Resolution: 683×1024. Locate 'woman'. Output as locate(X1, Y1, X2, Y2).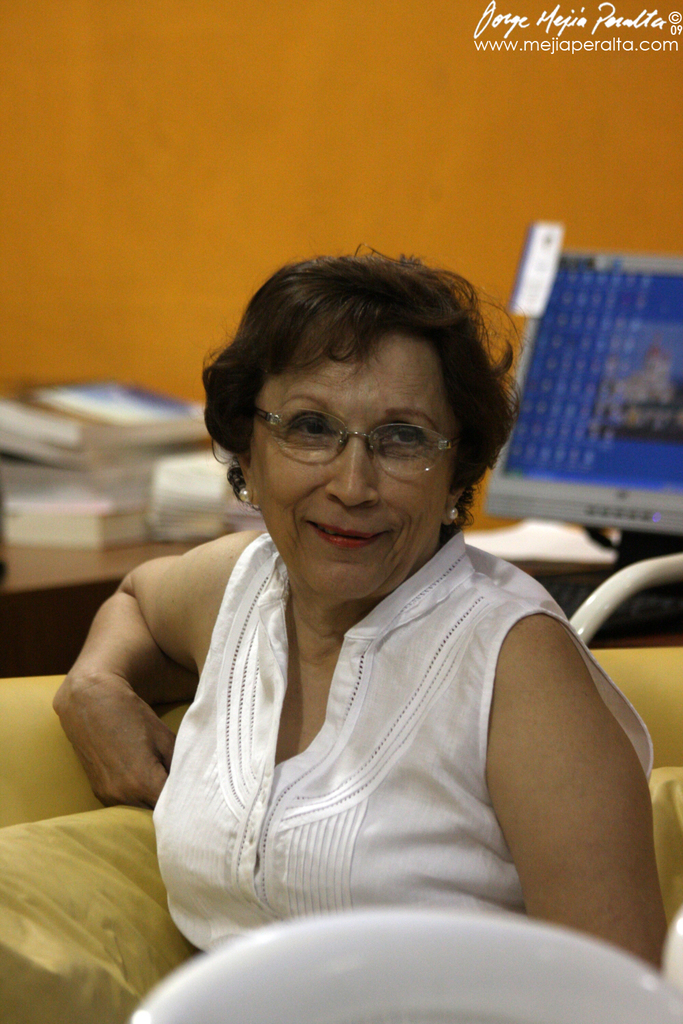
locate(64, 246, 654, 976).
